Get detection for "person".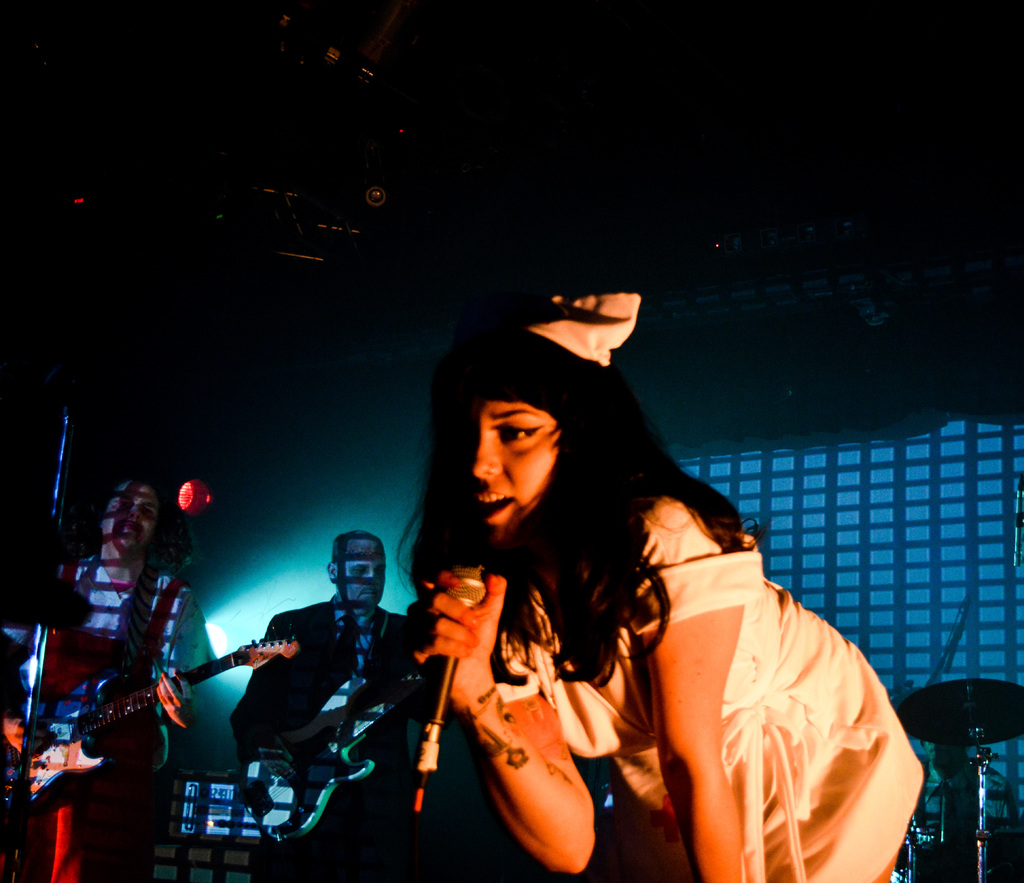
Detection: {"left": 227, "top": 527, "right": 410, "bottom": 882}.
